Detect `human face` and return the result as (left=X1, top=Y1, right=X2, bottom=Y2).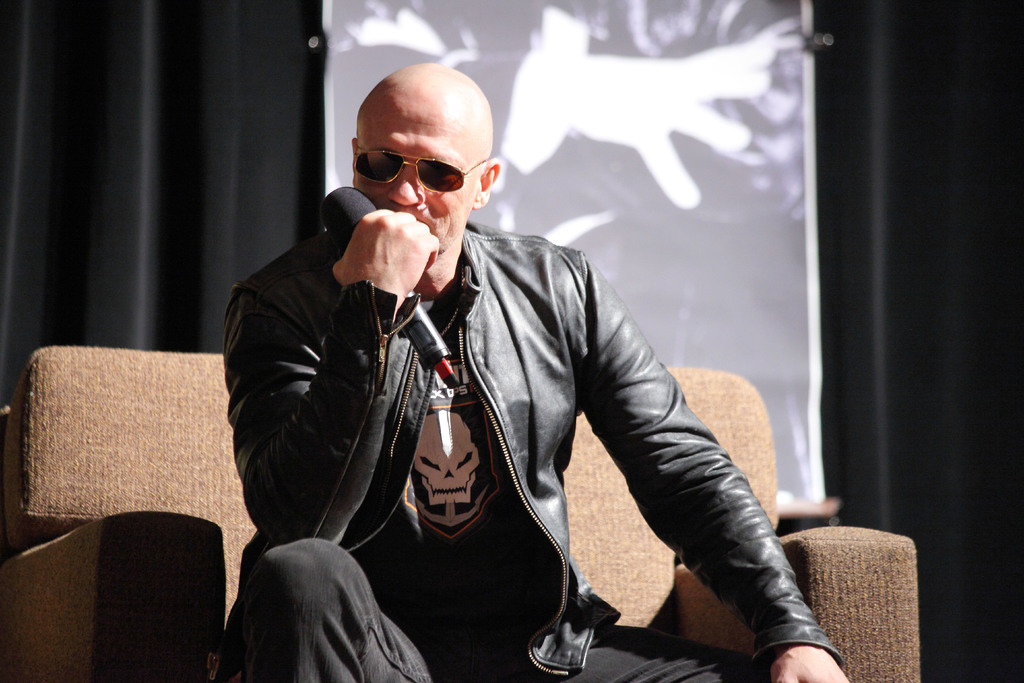
(left=353, top=110, right=479, bottom=254).
